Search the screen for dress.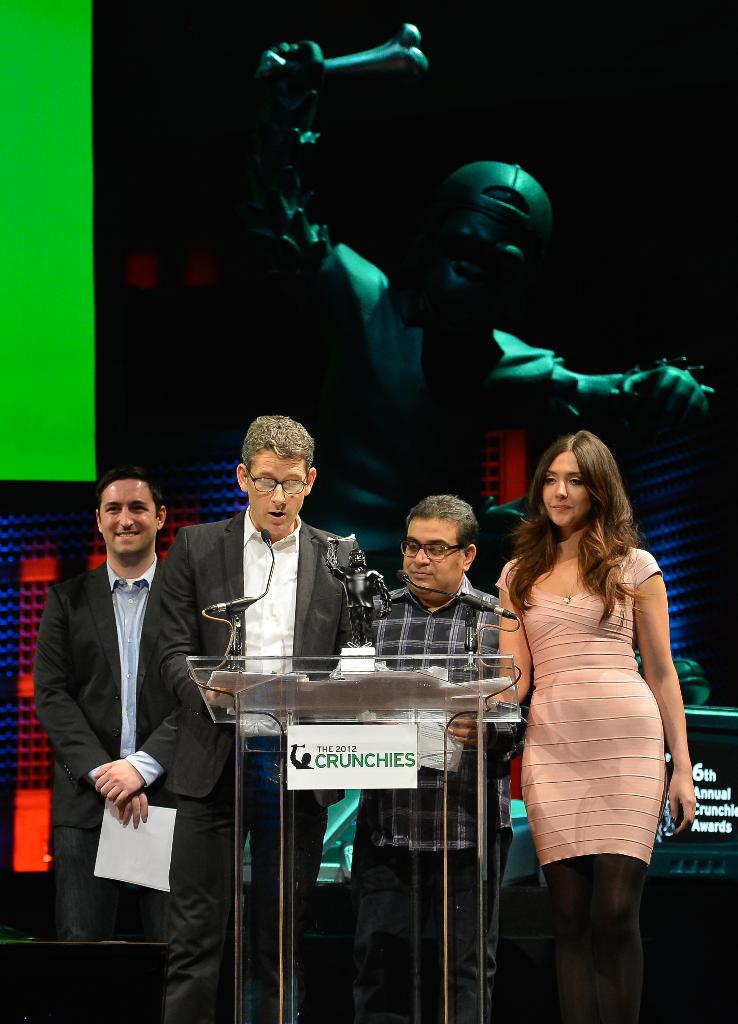
Found at Rect(506, 547, 680, 865).
